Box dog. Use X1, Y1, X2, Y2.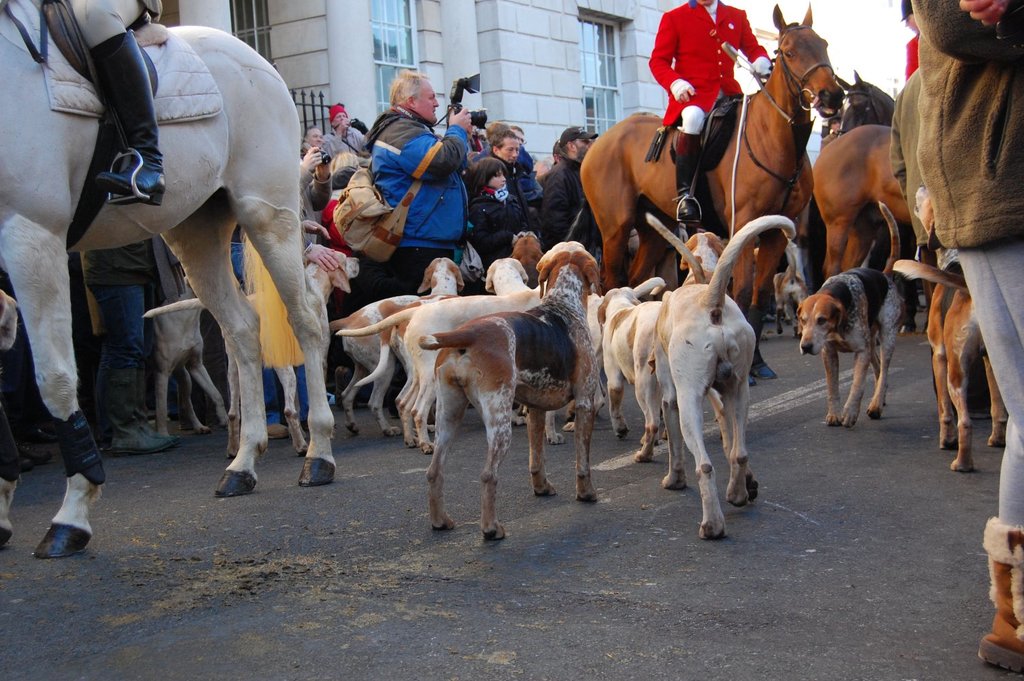
892, 185, 1018, 475.
